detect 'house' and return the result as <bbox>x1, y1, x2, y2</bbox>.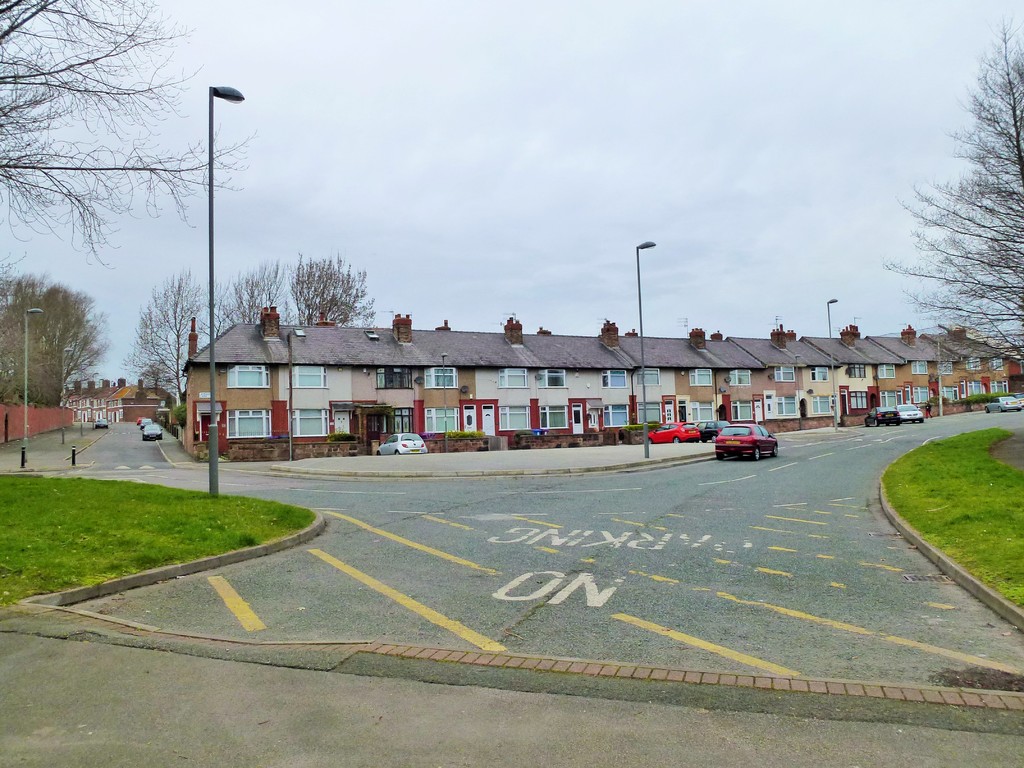
<bbox>867, 322, 963, 401</bbox>.
